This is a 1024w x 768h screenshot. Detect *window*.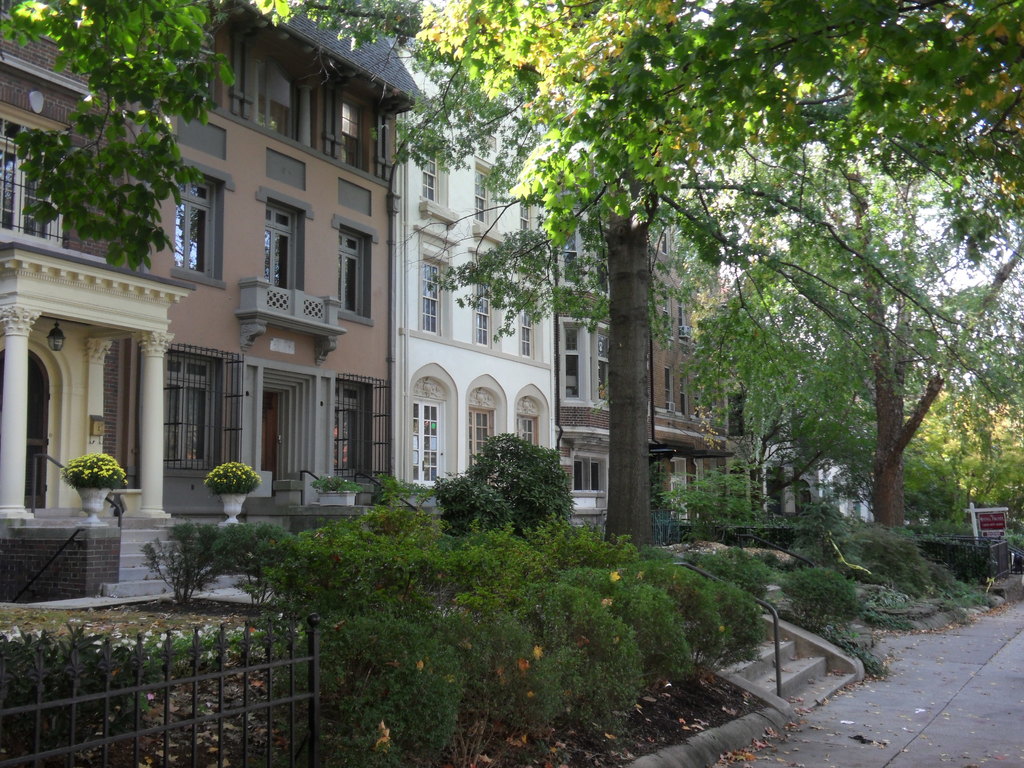
[x1=689, y1=375, x2=701, y2=413].
